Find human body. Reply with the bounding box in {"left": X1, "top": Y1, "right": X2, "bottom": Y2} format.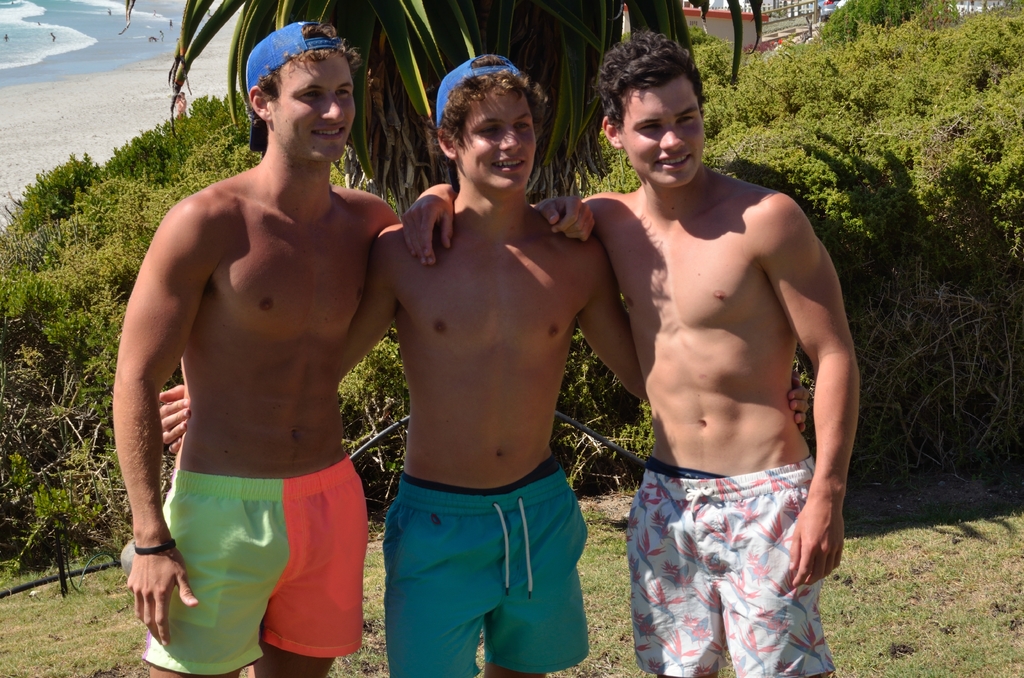
{"left": 159, "top": 44, "right": 812, "bottom": 677}.
